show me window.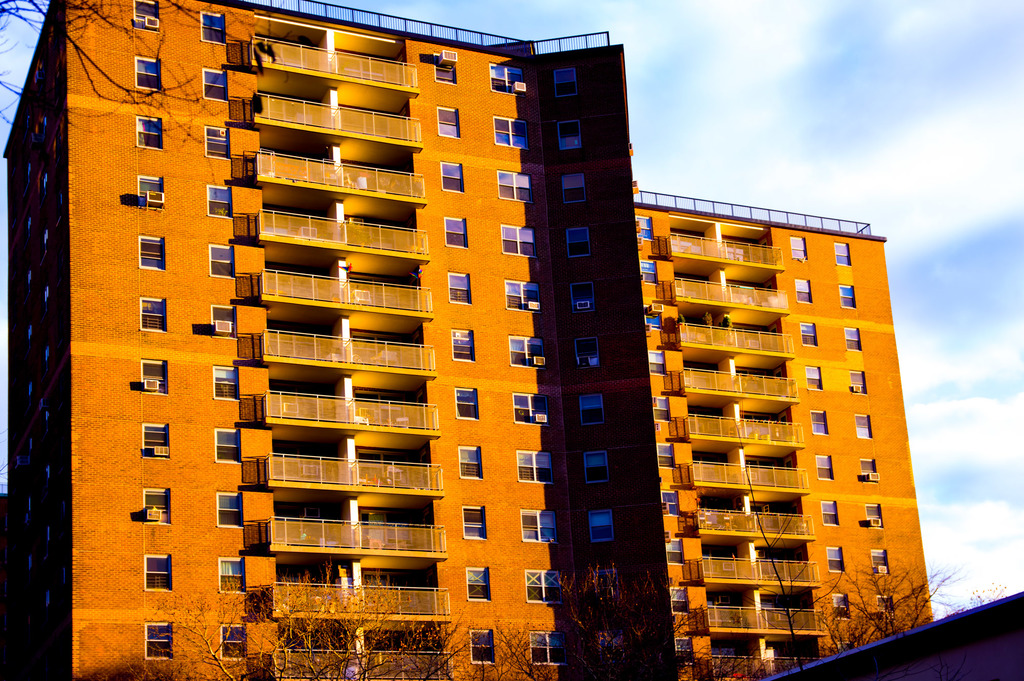
window is here: bbox=[138, 172, 161, 209].
